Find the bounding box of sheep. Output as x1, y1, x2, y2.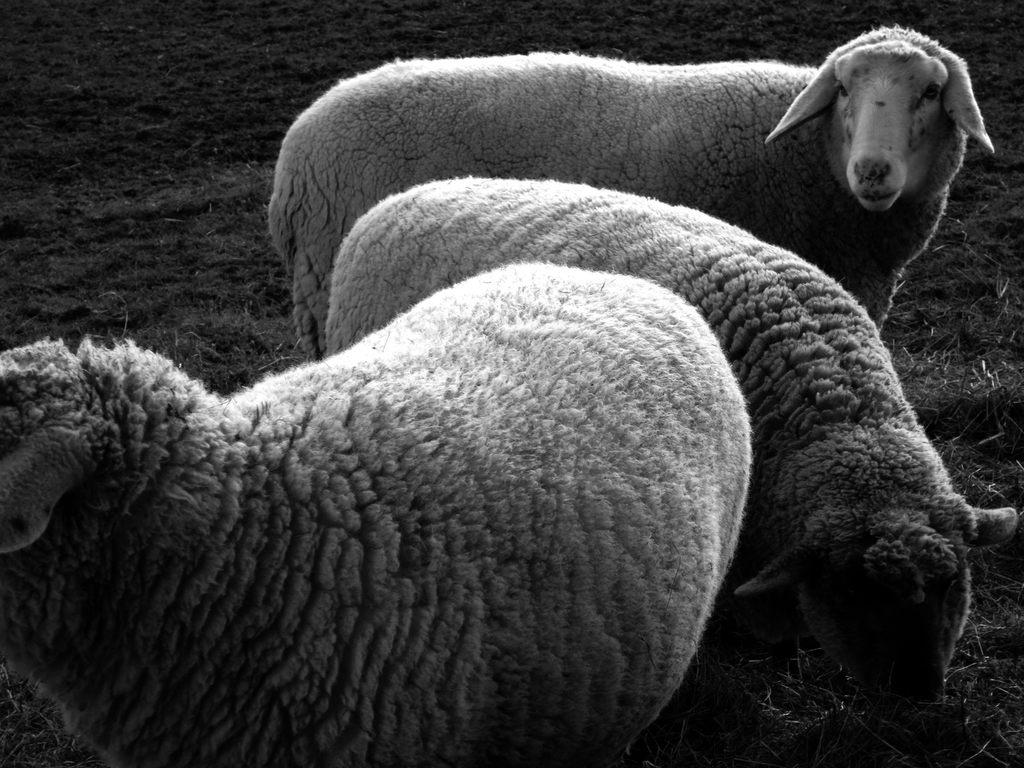
0, 257, 754, 767.
